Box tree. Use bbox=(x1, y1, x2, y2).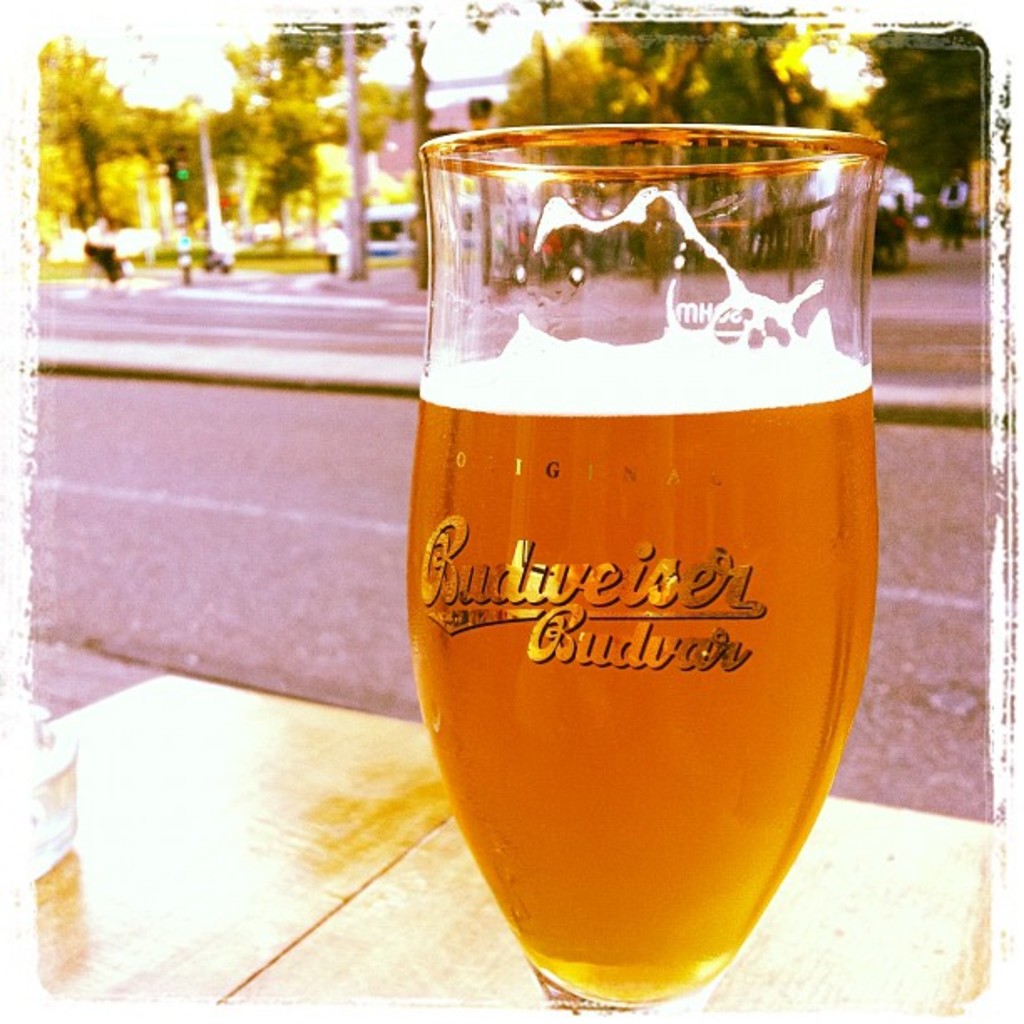
bbox=(487, 17, 987, 223).
